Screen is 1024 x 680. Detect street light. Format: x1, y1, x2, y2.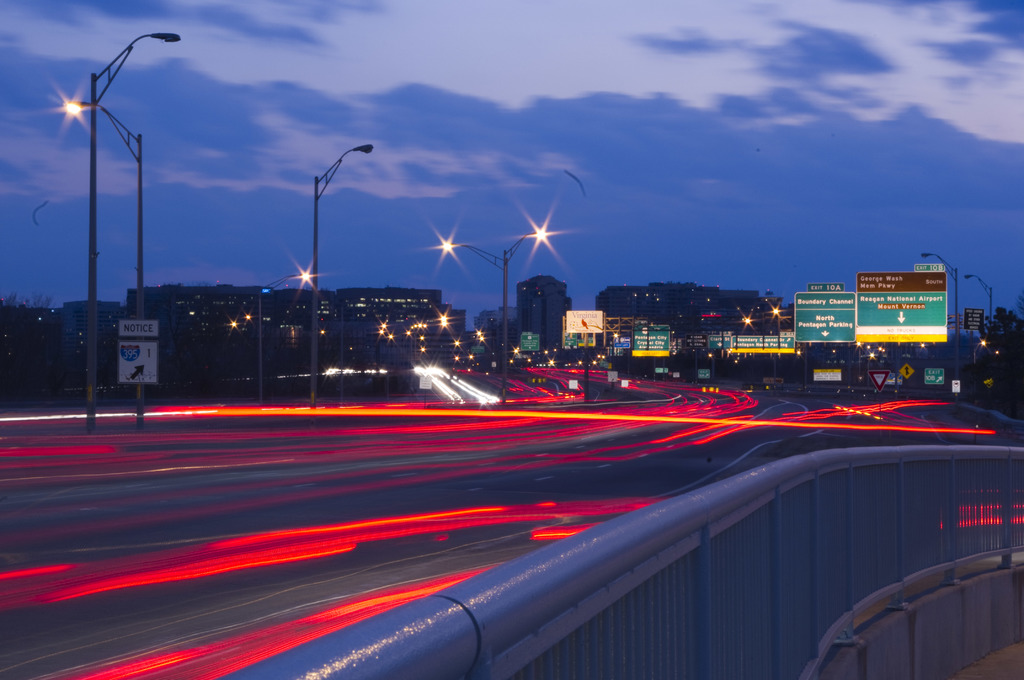
256, 266, 314, 407.
